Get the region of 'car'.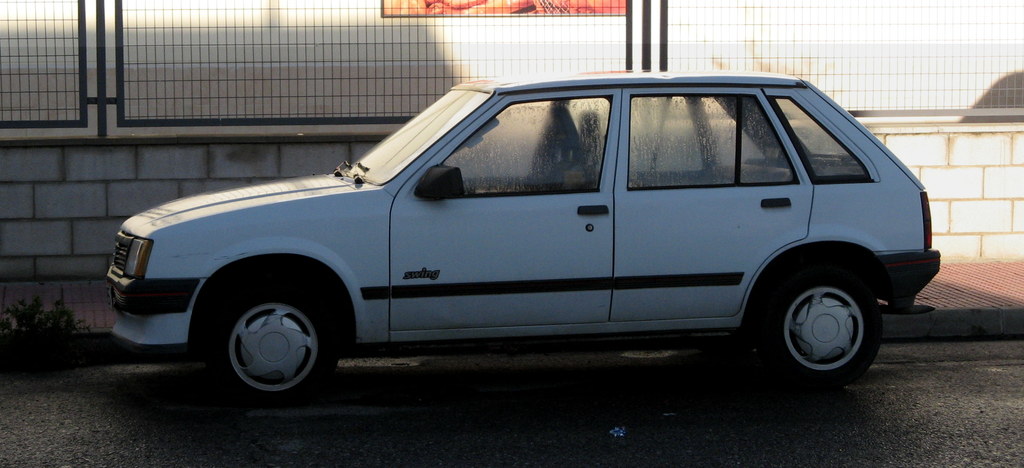
(x1=102, y1=70, x2=947, y2=398).
